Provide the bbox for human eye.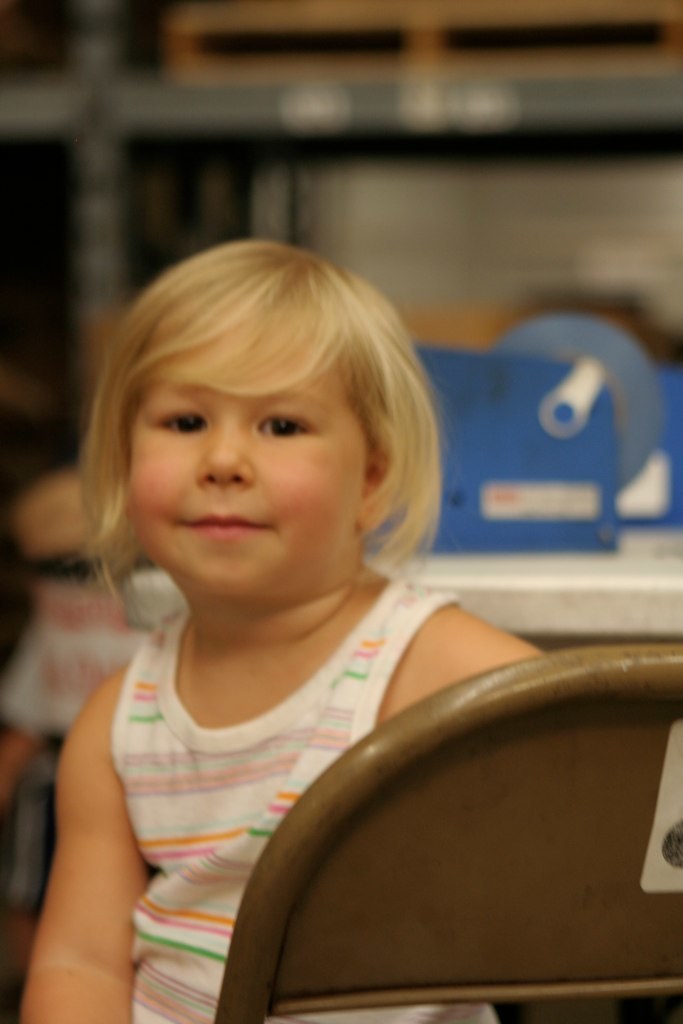
(241, 397, 335, 461).
